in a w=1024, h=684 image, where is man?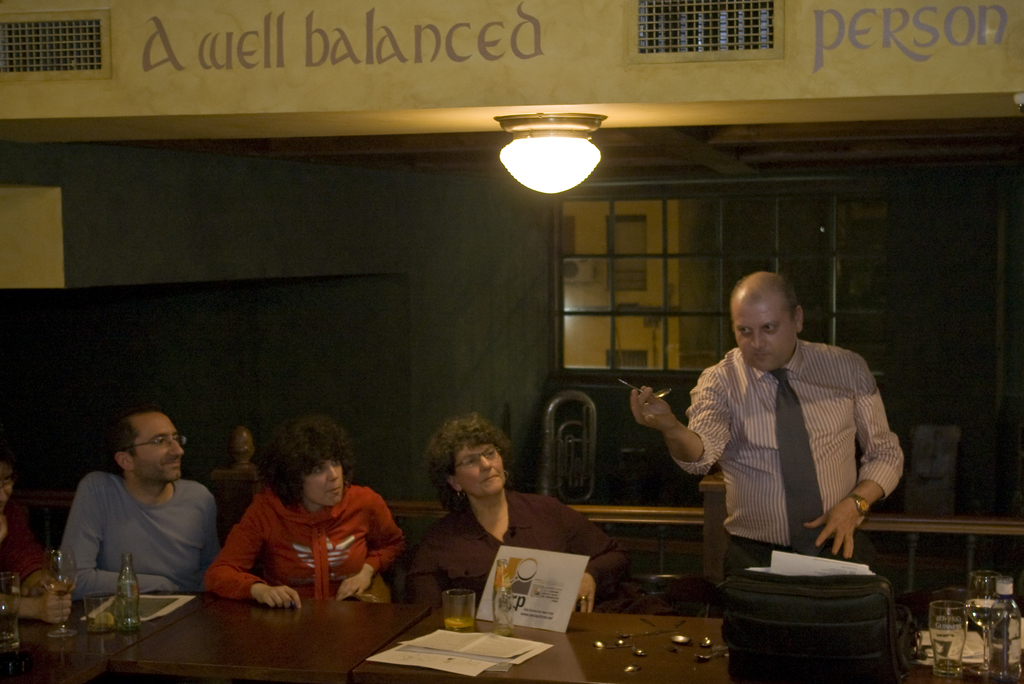
BBox(49, 418, 244, 623).
